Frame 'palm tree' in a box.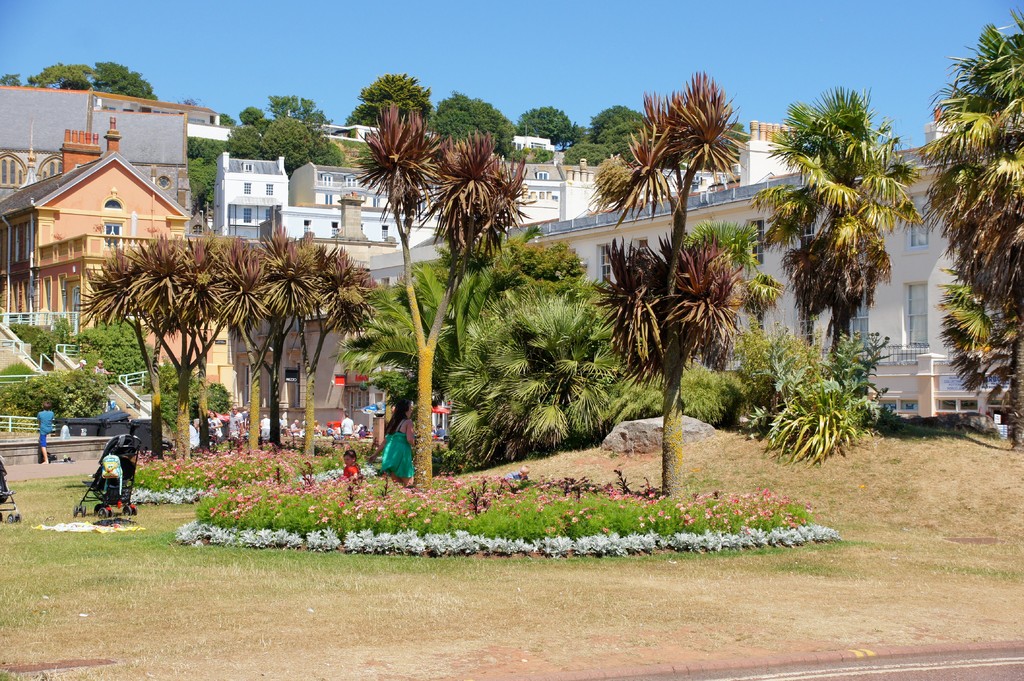
[left=212, top=257, right=279, bottom=394].
